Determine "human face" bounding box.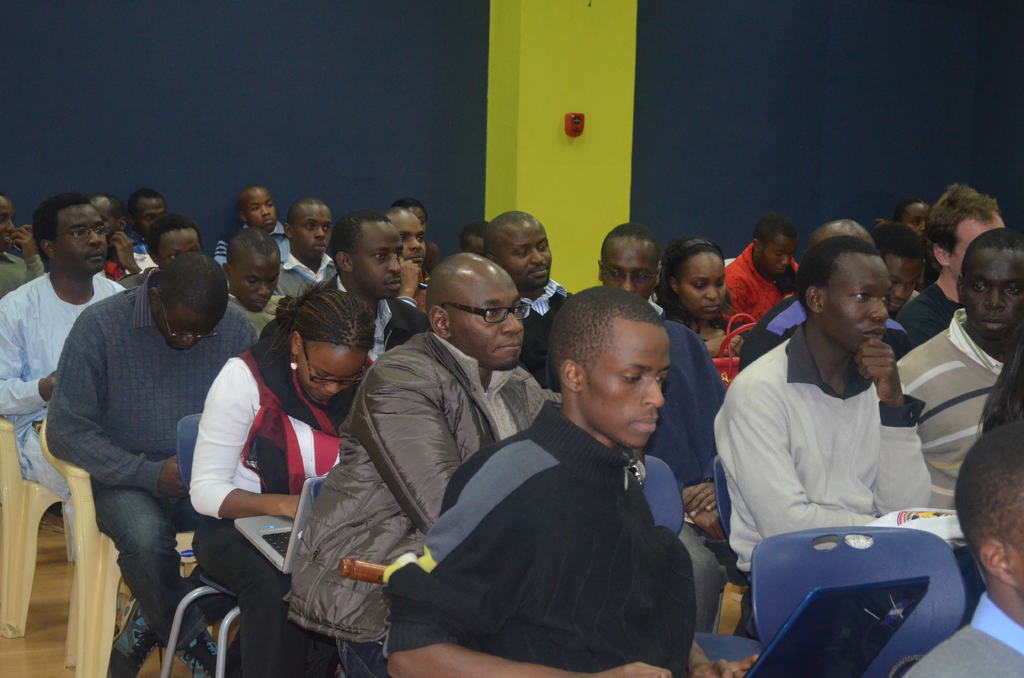
Determined: detection(245, 193, 275, 234).
